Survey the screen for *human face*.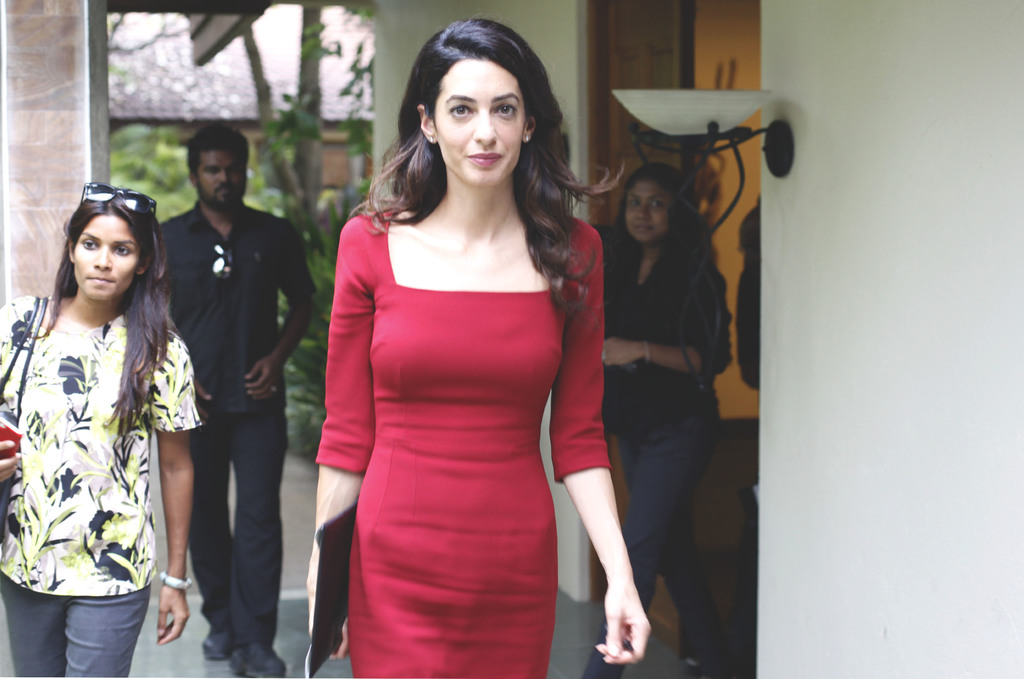
Survey found: 435/56/529/186.
